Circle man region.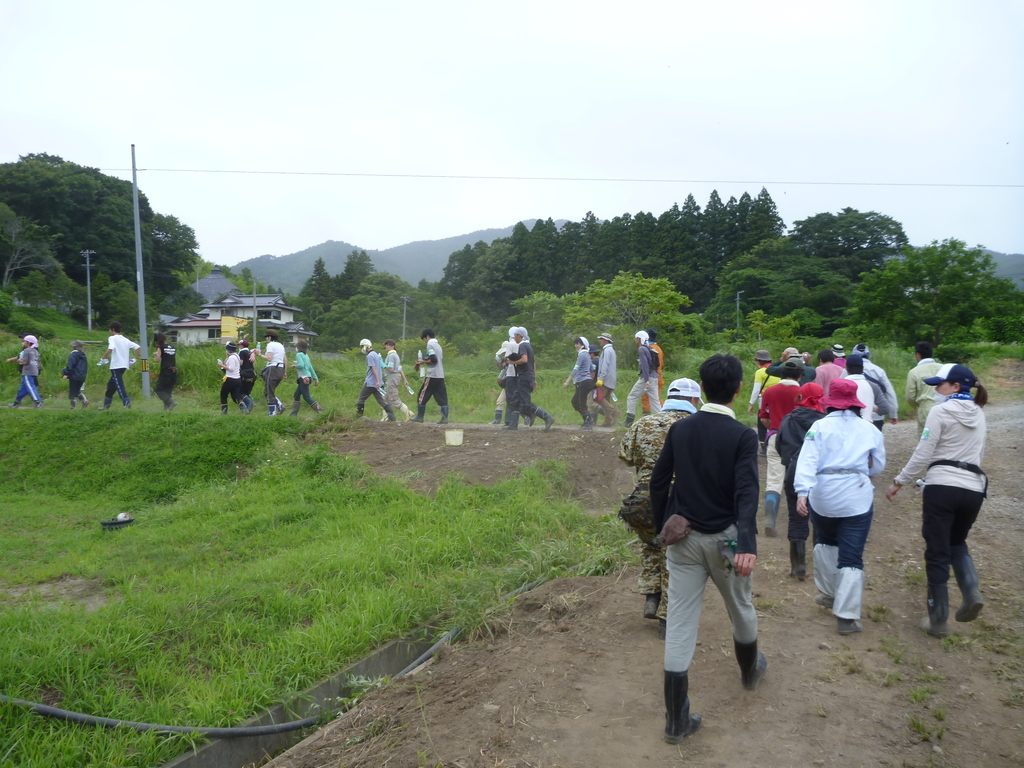
Region: pyautogui.locateOnScreen(907, 343, 944, 431).
